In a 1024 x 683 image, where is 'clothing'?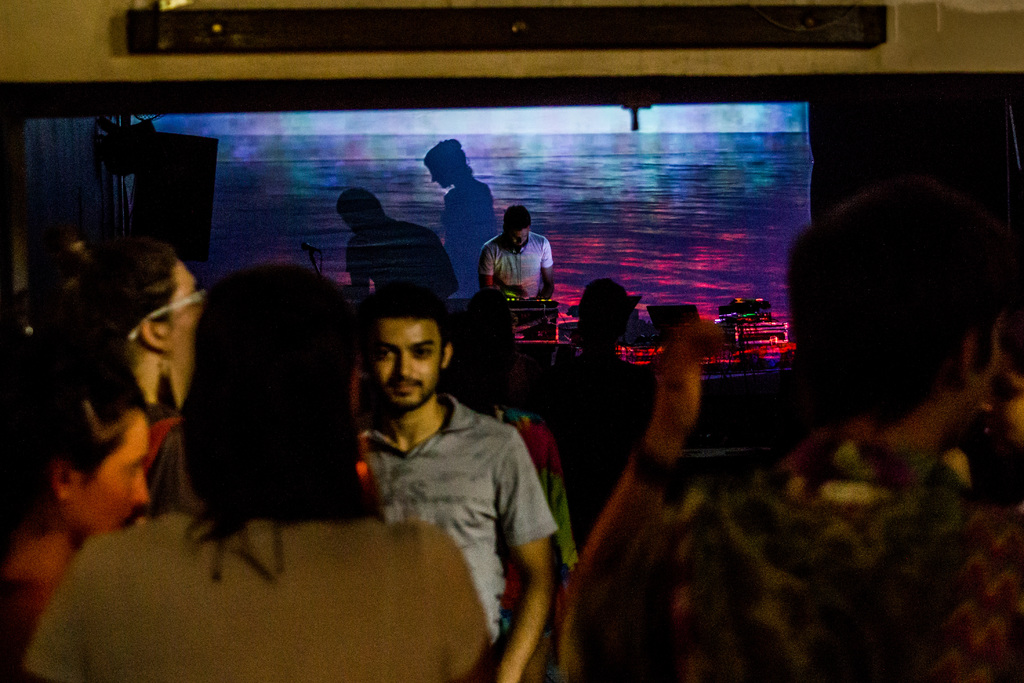
x1=477 y1=231 x2=556 y2=302.
